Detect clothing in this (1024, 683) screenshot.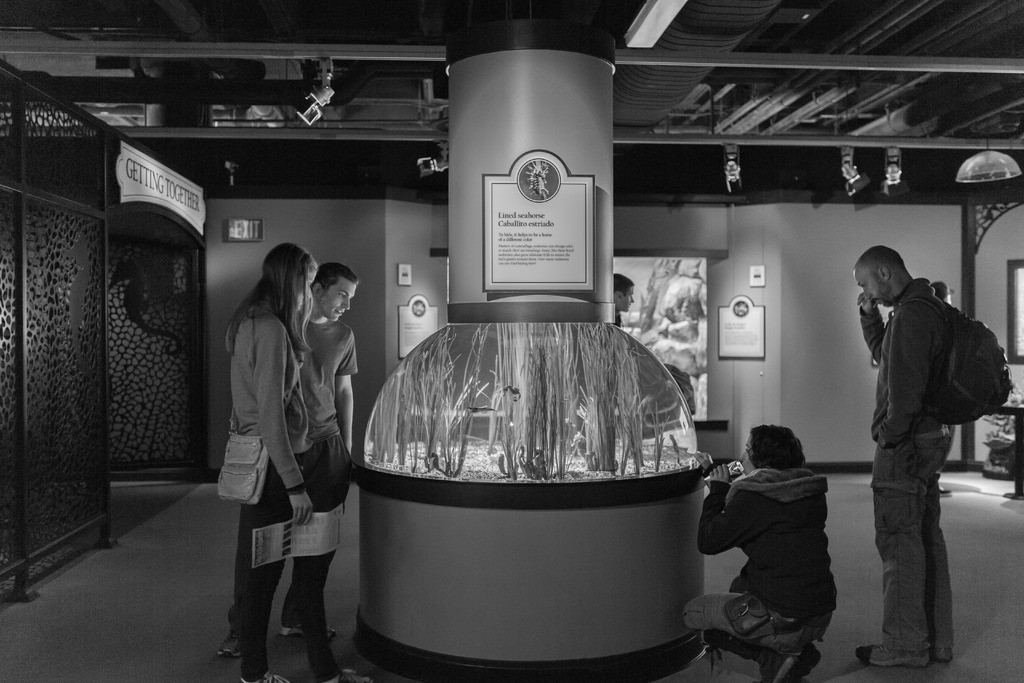
Detection: 231,311,308,682.
